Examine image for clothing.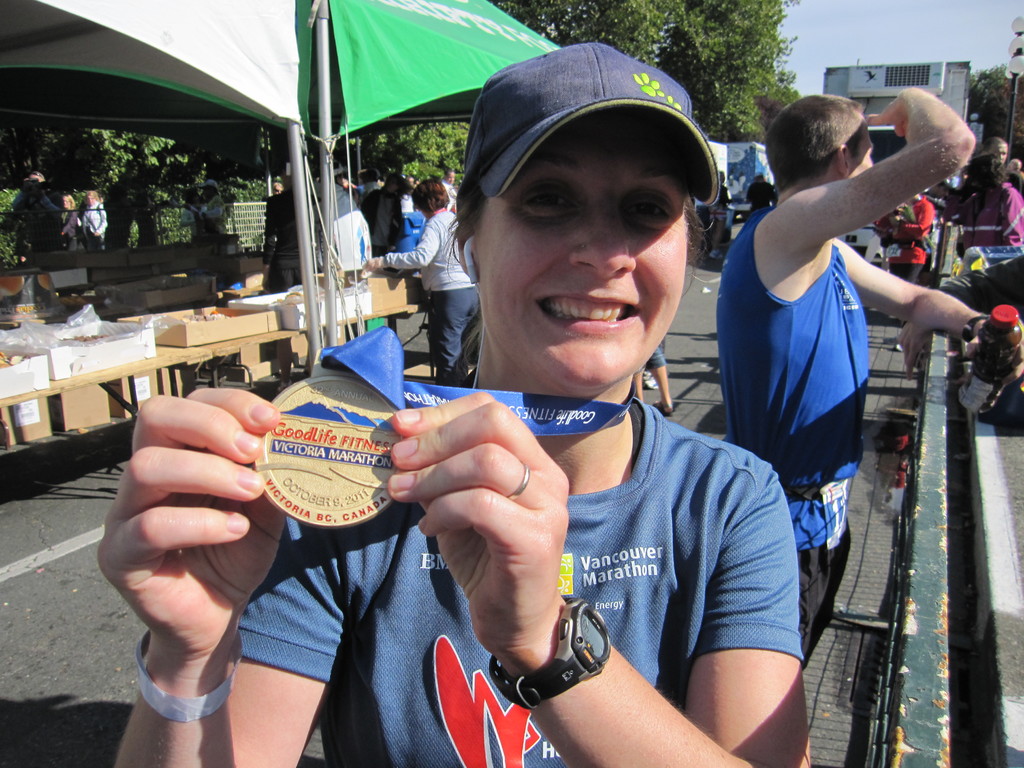
Examination result: (left=954, top=184, right=1023, bottom=249).
